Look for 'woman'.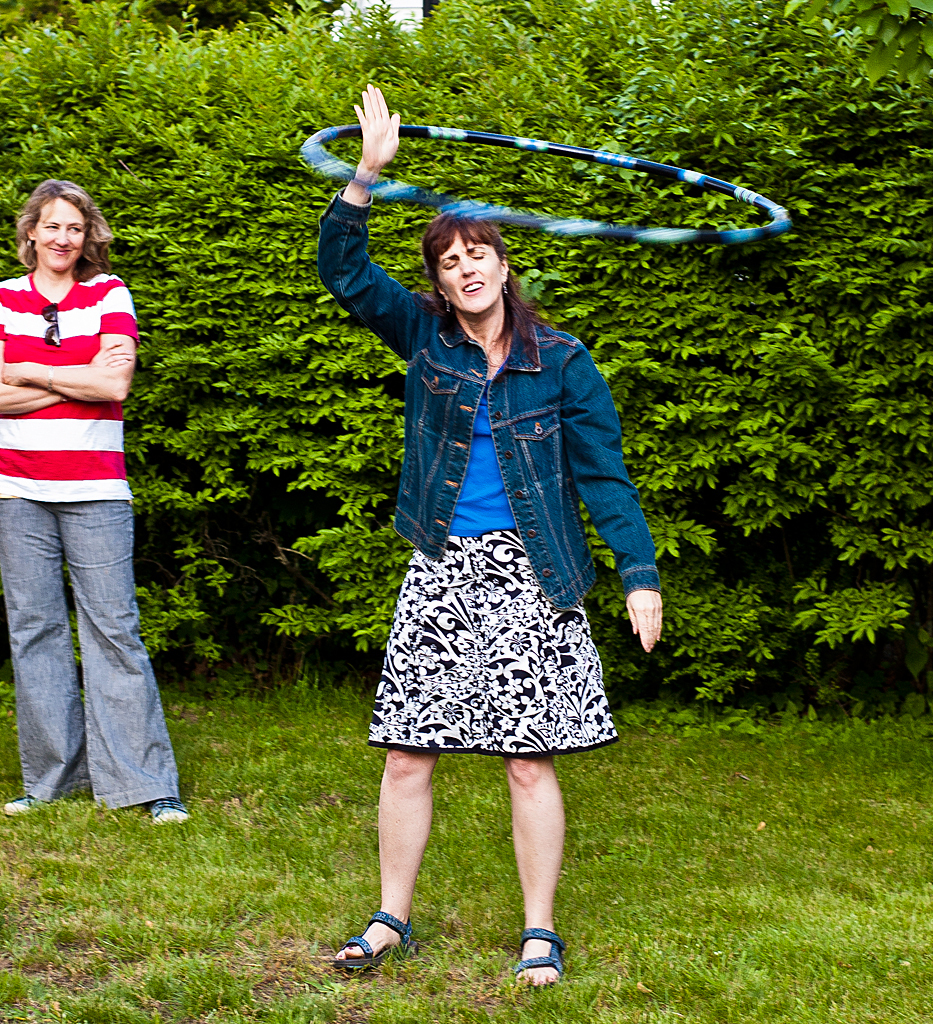
Found: Rect(0, 170, 187, 841).
